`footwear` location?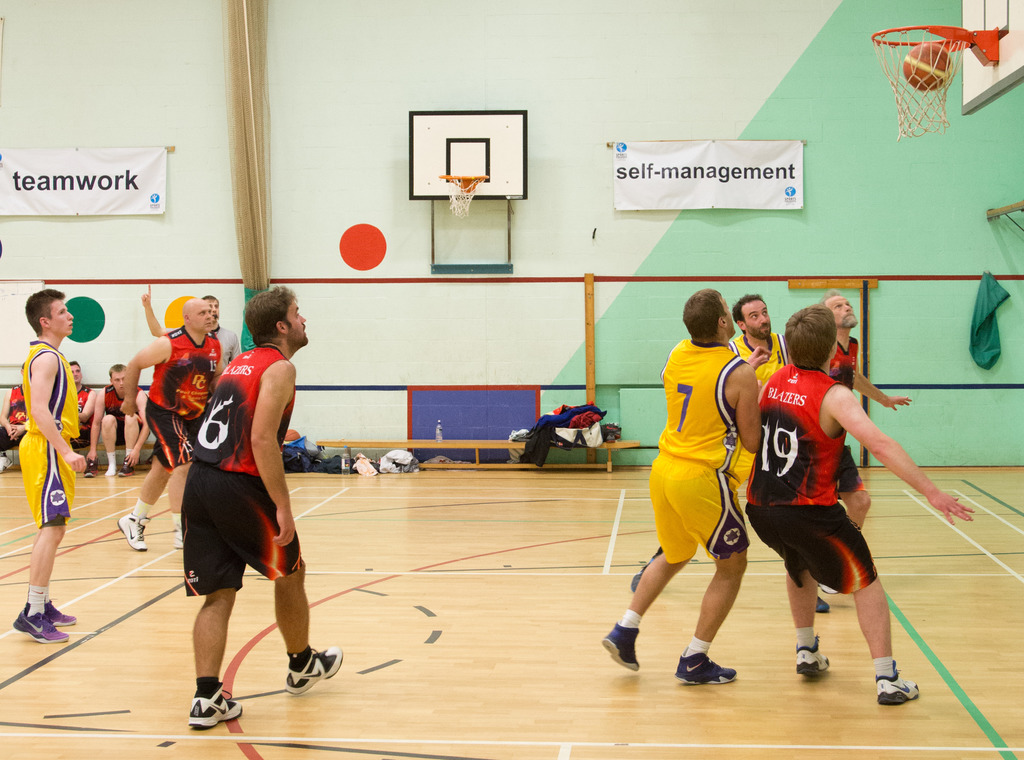
x1=284, y1=645, x2=343, y2=693
